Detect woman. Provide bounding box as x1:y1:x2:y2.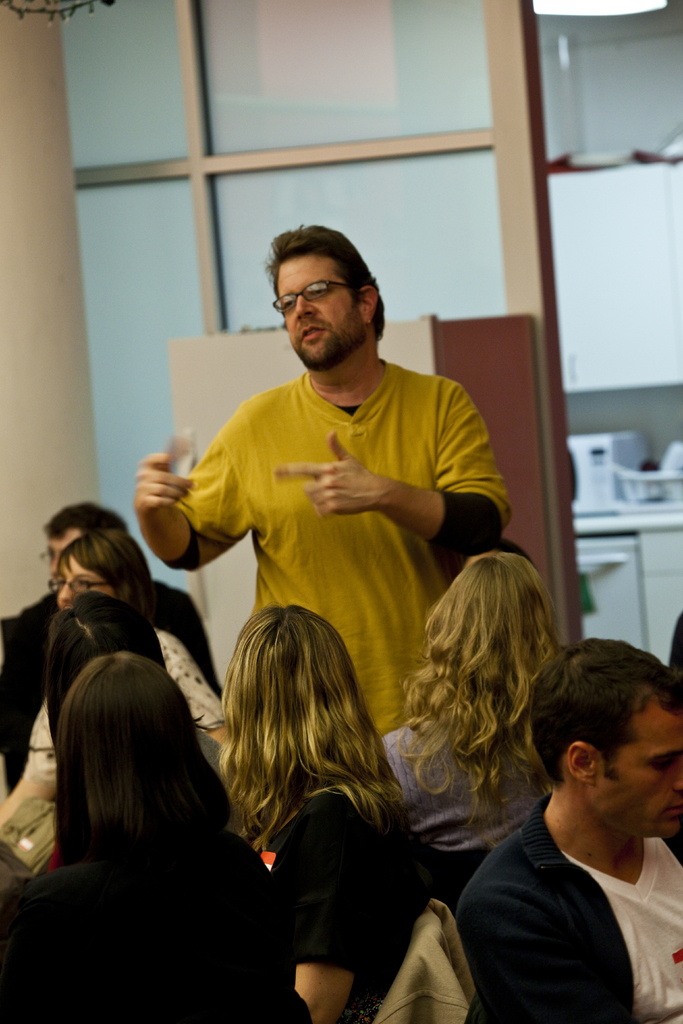
47:527:249:773.
